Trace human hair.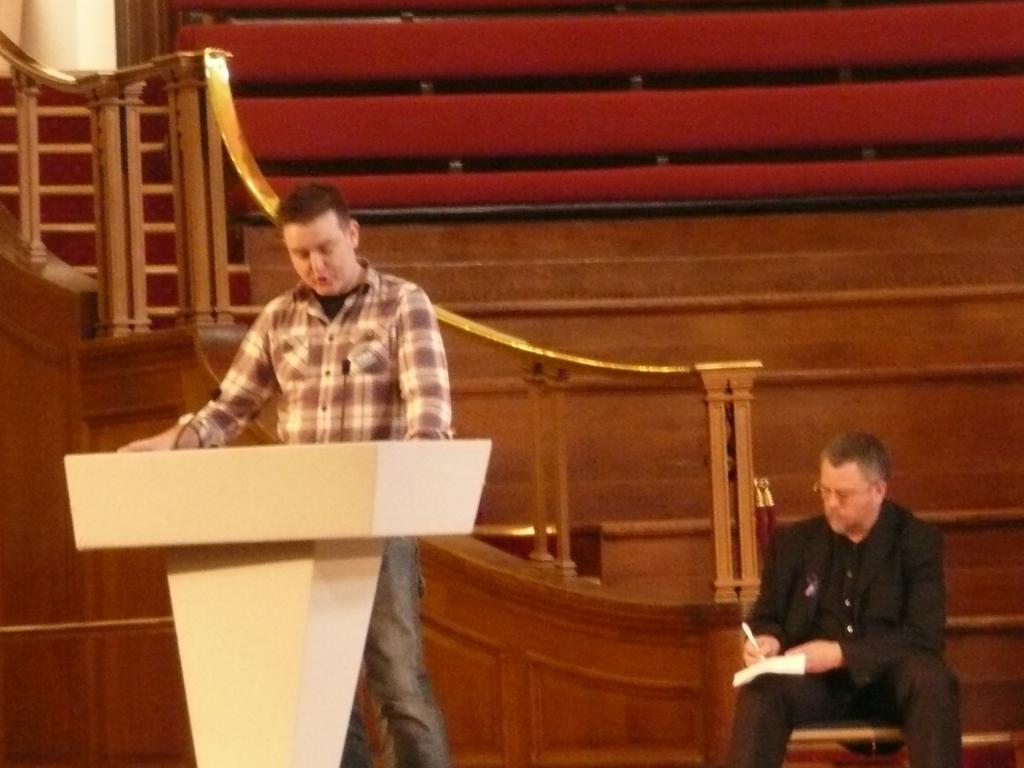
Traced to box(270, 180, 356, 265).
